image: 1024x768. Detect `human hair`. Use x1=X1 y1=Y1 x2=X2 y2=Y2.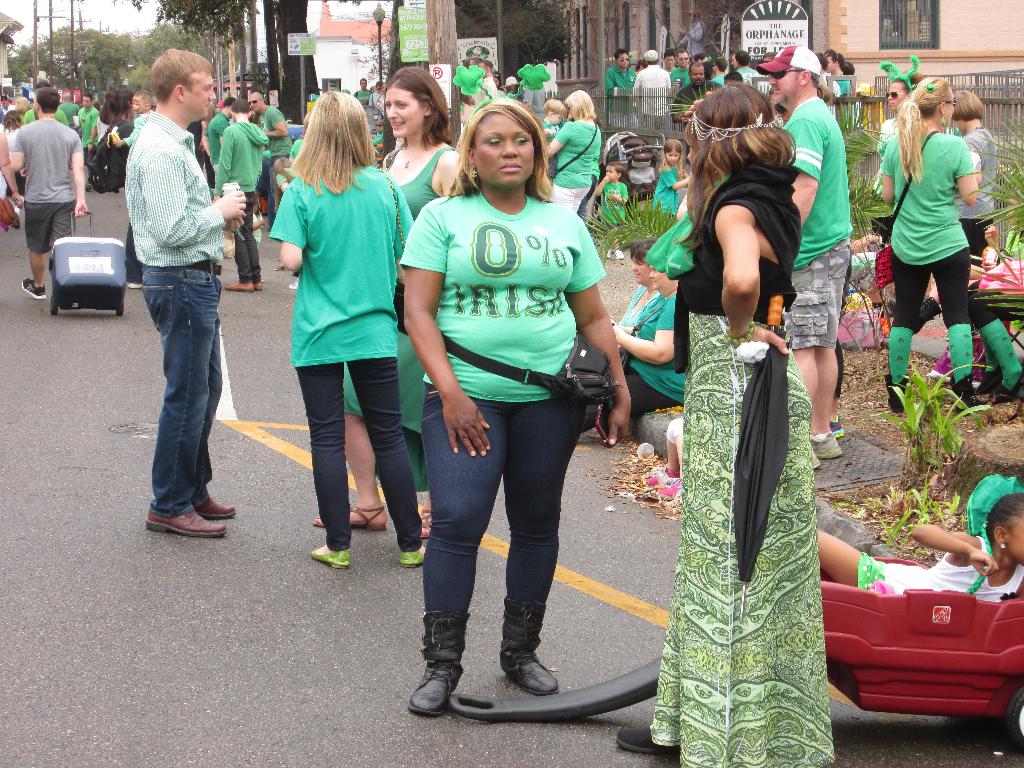
x1=480 y1=58 x2=493 y2=72.
